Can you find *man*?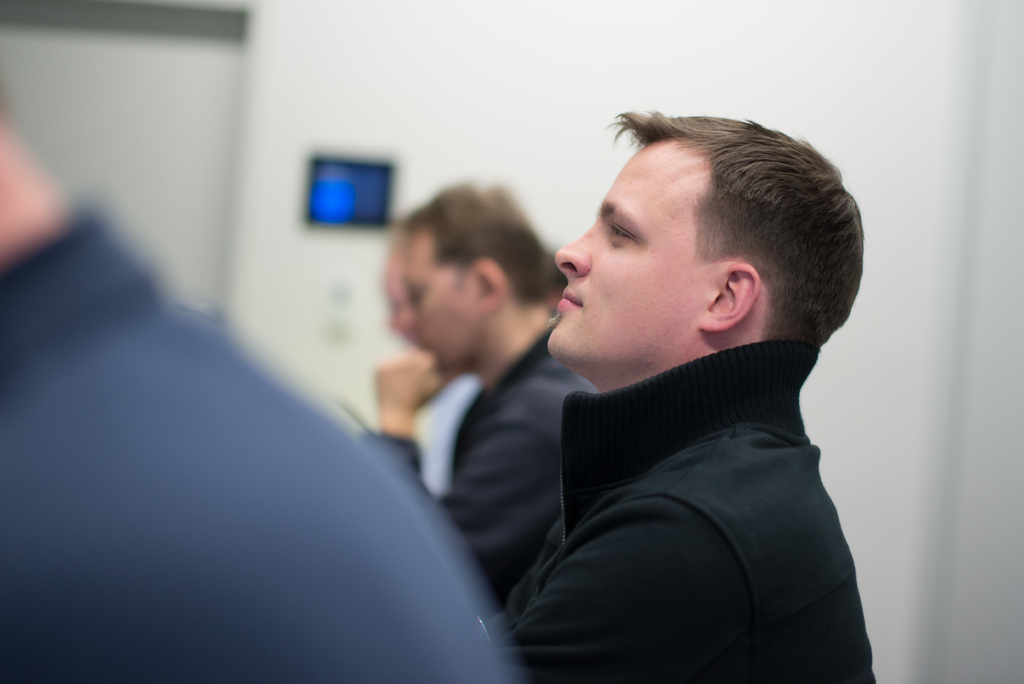
Yes, bounding box: <region>356, 184, 614, 605</region>.
